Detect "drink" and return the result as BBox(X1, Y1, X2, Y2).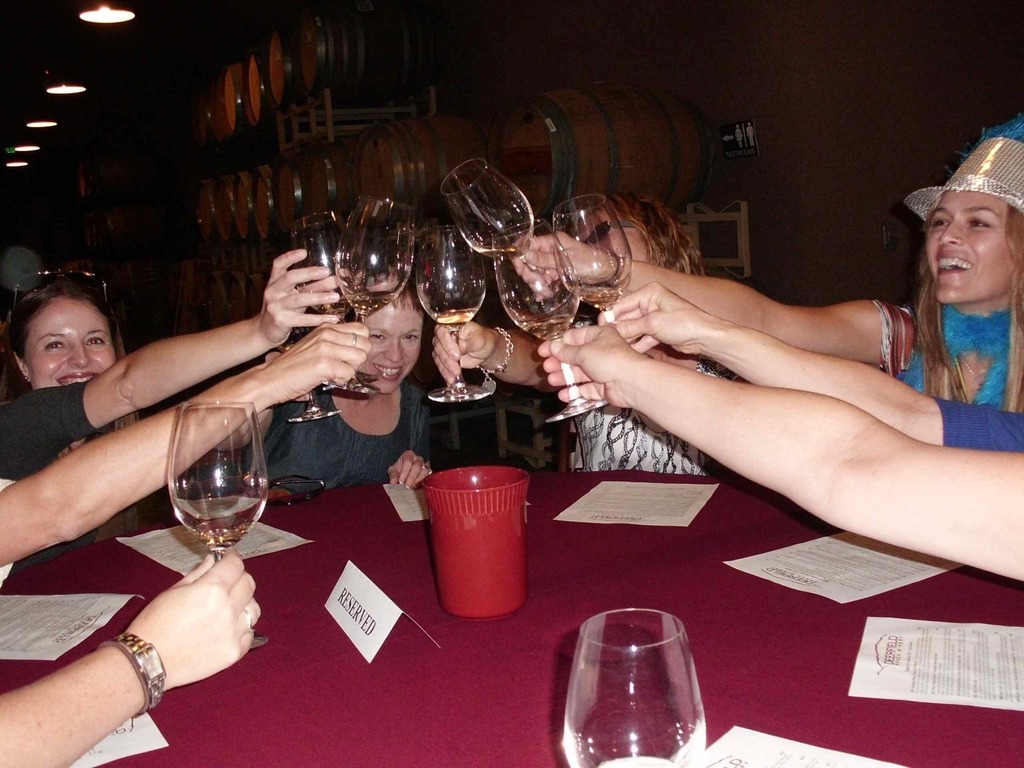
BBox(436, 308, 468, 337).
